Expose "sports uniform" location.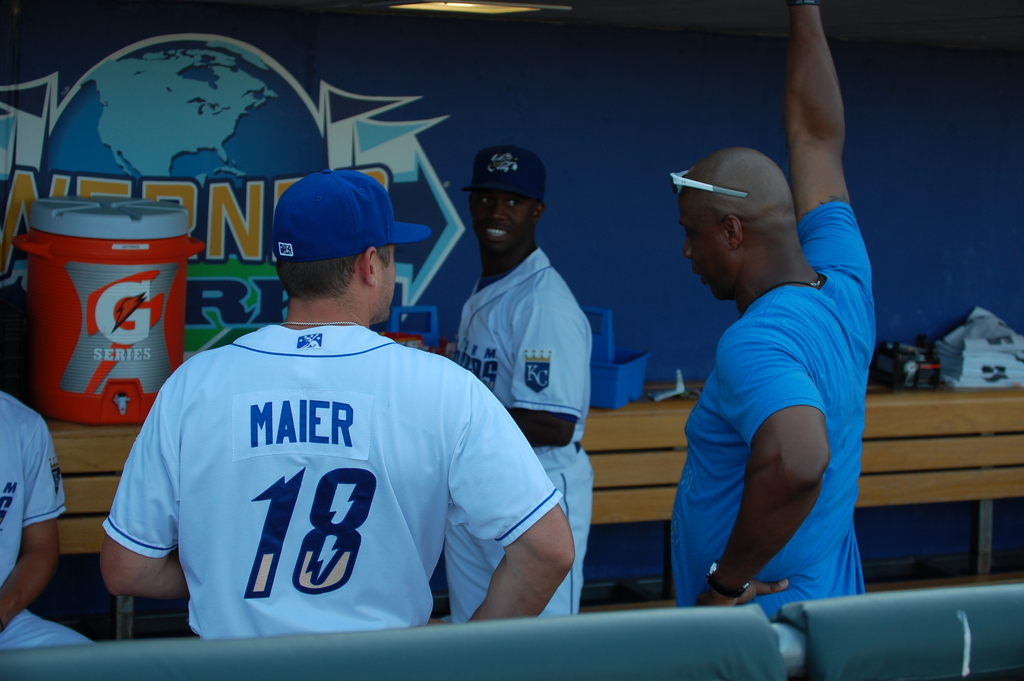
Exposed at region(435, 244, 605, 639).
